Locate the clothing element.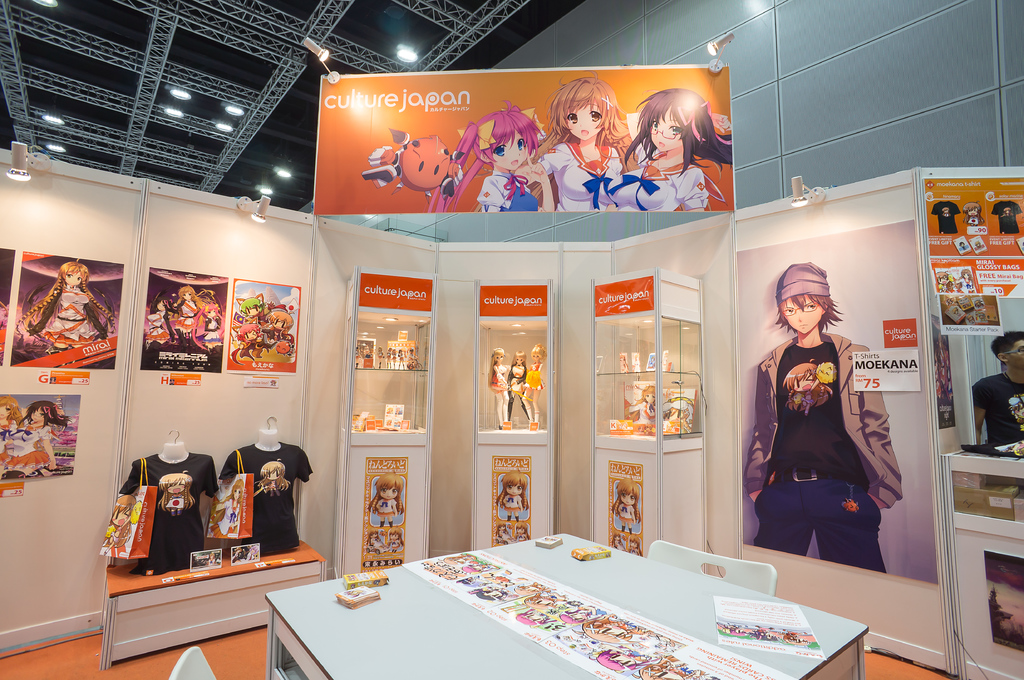
Element bbox: region(508, 368, 518, 412).
